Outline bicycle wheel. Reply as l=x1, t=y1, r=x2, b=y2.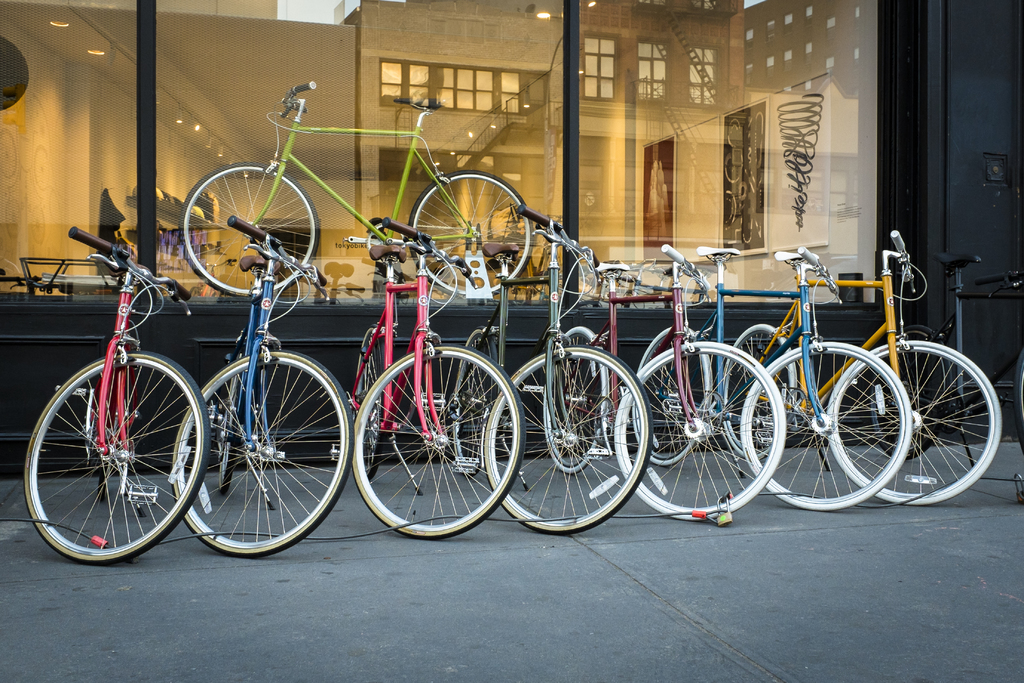
l=179, t=160, r=318, b=293.
